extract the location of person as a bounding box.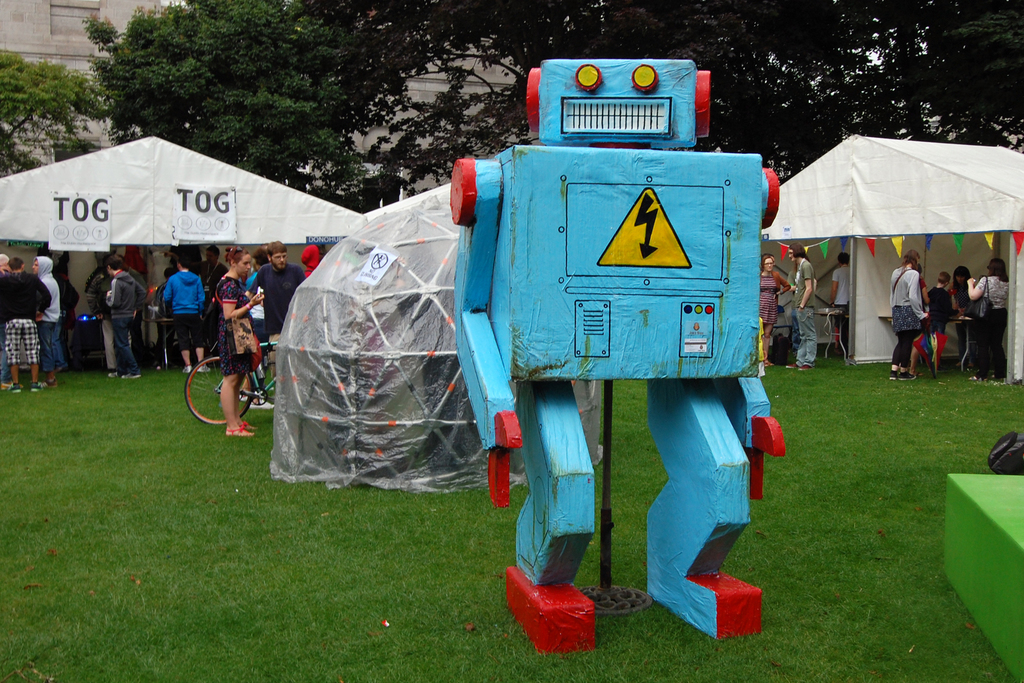
<region>186, 268, 249, 441</region>.
